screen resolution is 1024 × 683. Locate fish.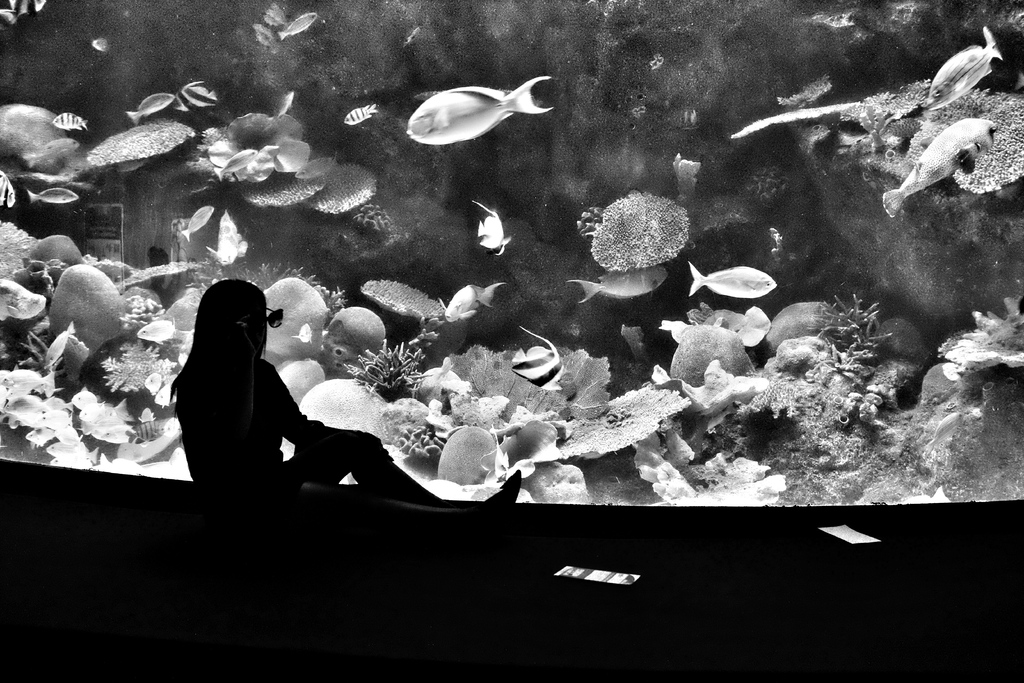
(left=472, top=201, right=509, bottom=253).
